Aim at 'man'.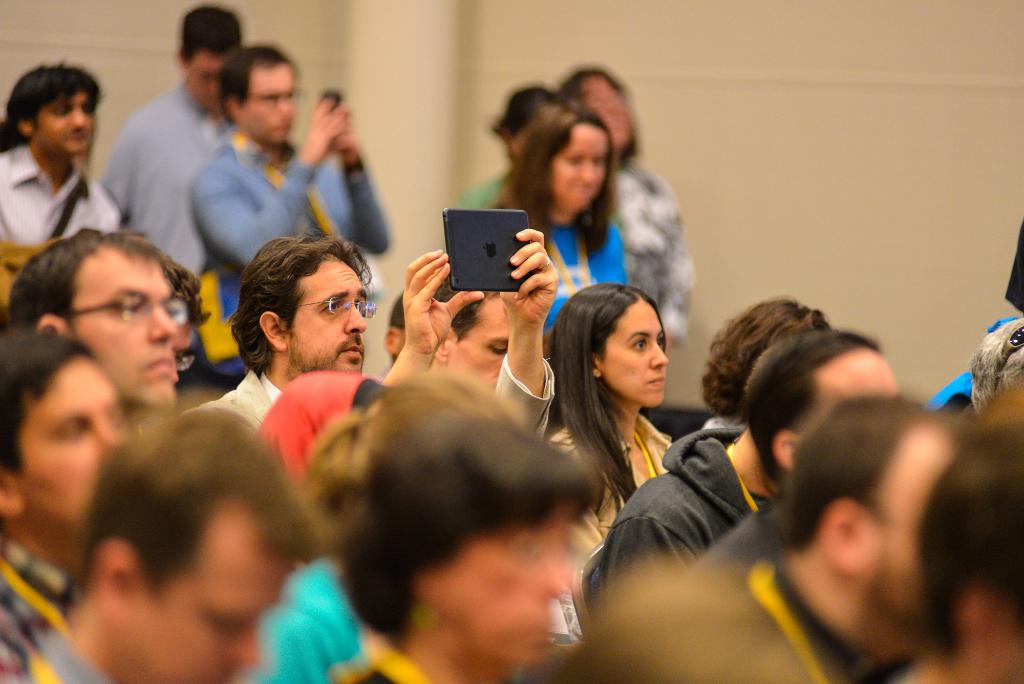
Aimed at 0,225,208,416.
